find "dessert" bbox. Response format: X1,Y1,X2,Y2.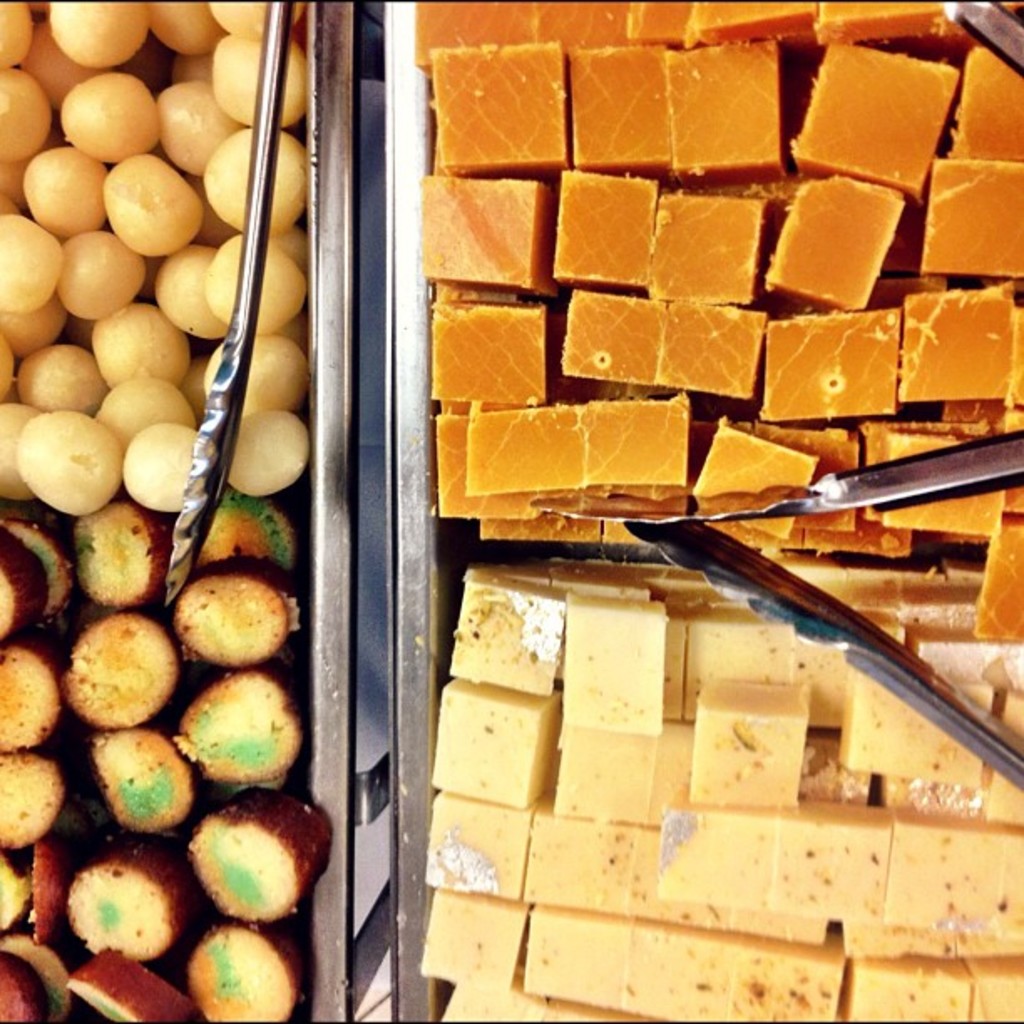
65,847,177,960.
